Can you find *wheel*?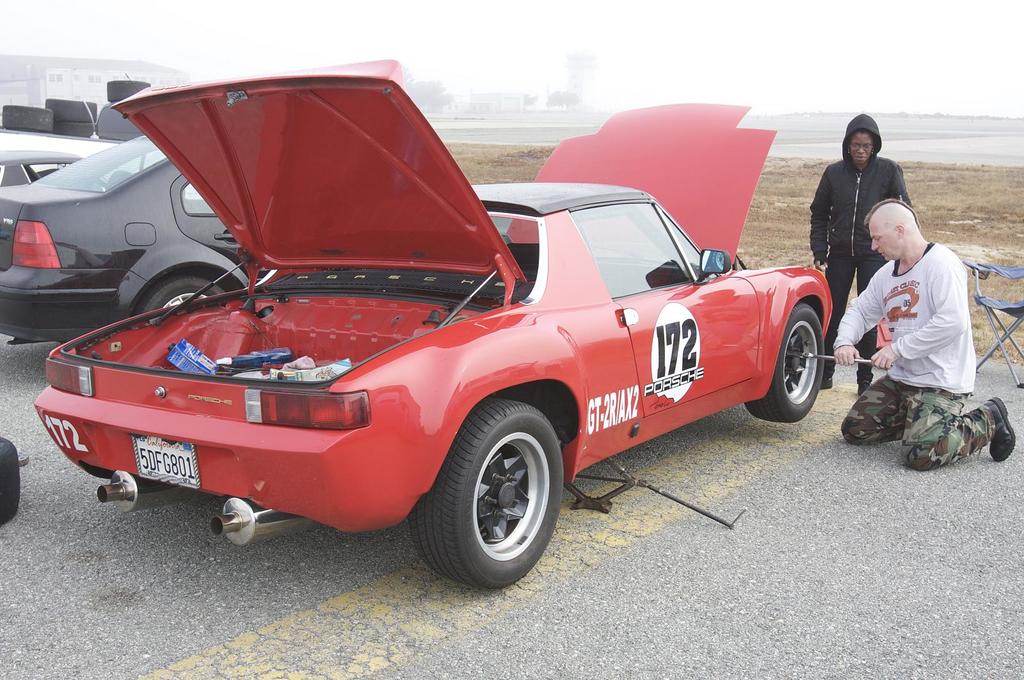
Yes, bounding box: l=0, t=434, r=21, b=528.
